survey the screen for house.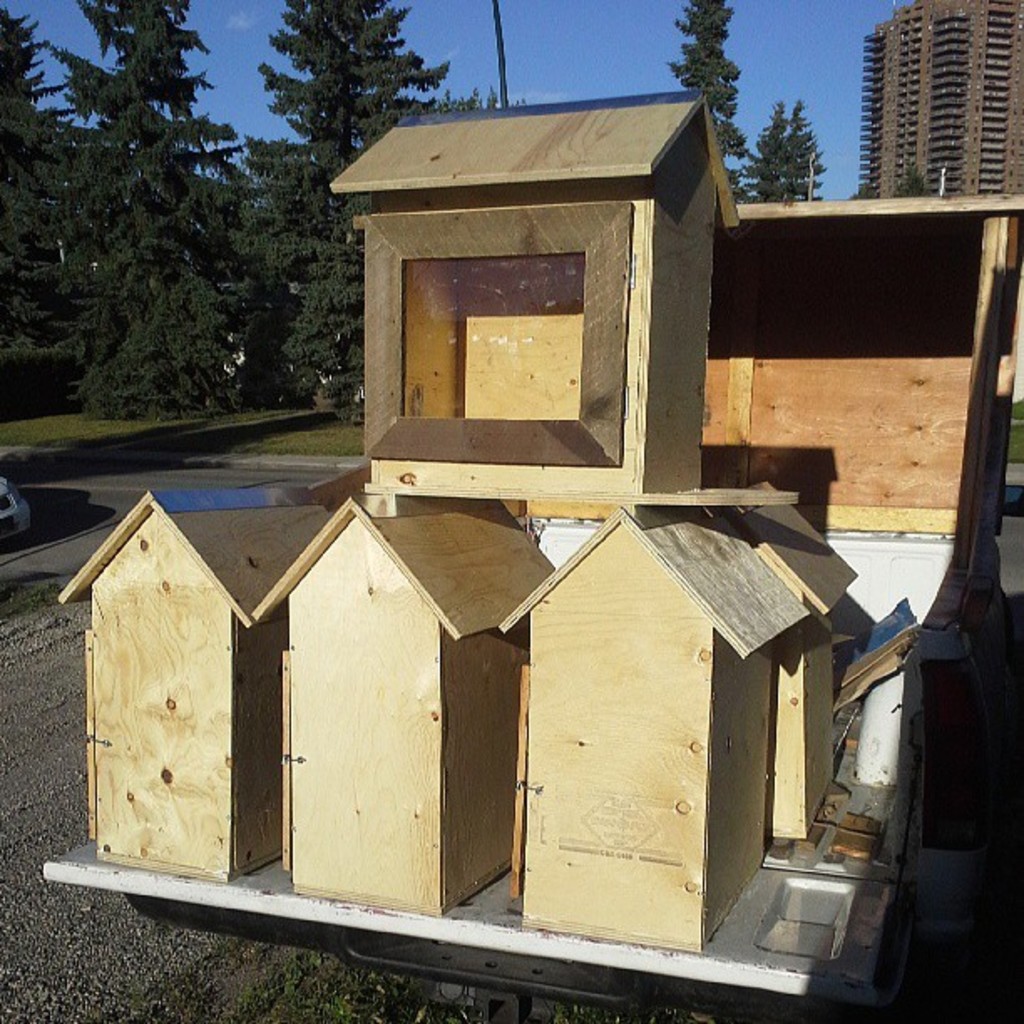
Survey found: box=[858, 0, 1022, 199].
